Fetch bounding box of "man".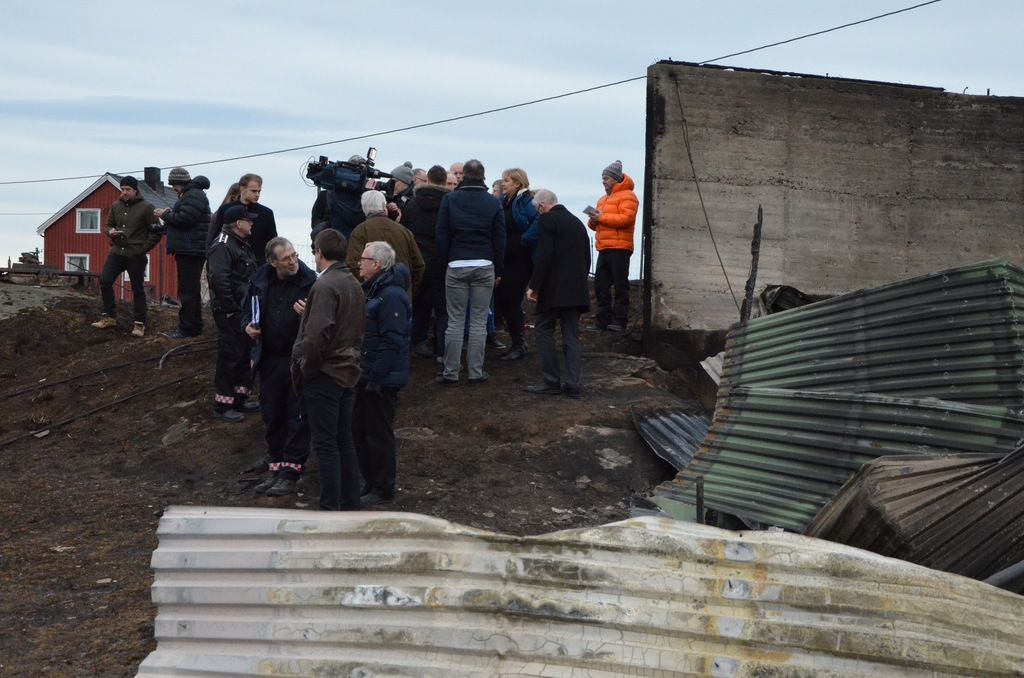
Bbox: box=[528, 189, 591, 399].
